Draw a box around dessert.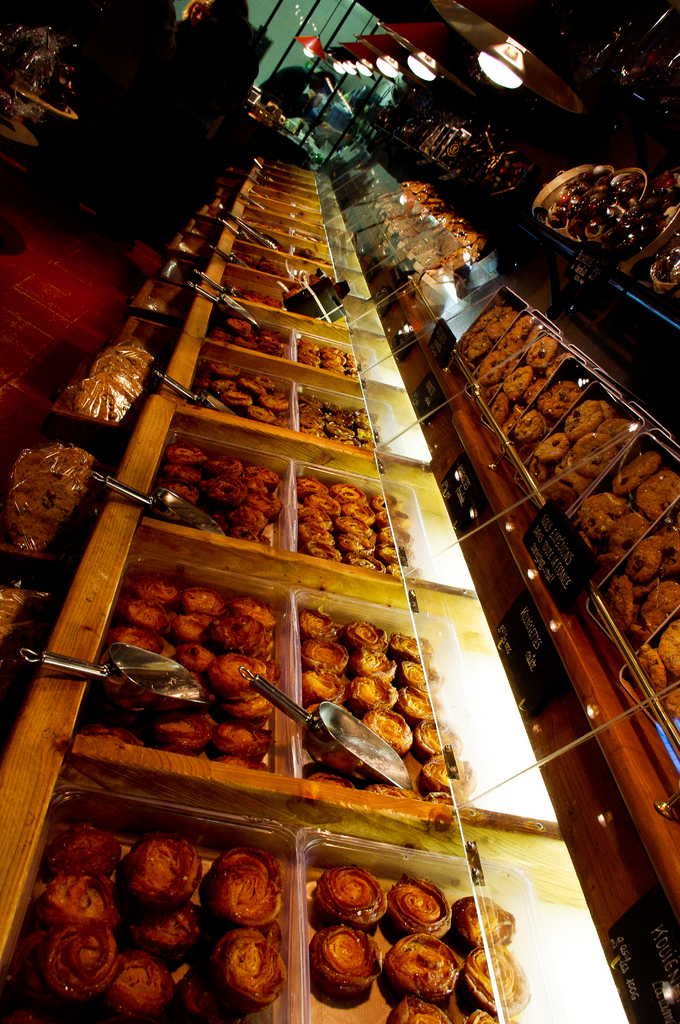
Rect(337, 650, 393, 673).
